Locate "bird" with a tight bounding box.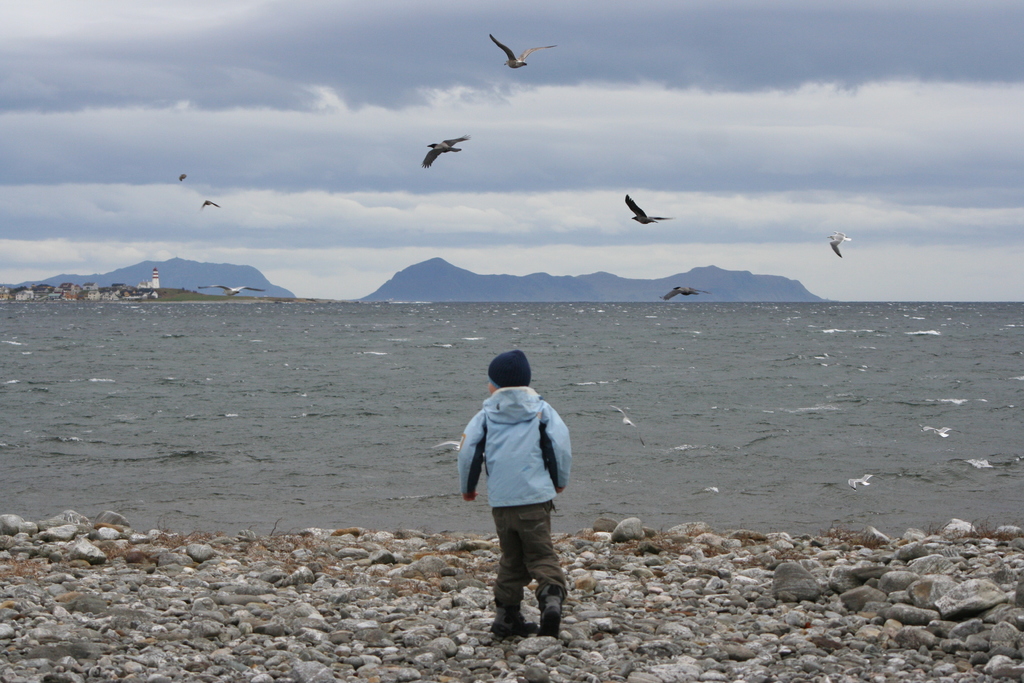
box(199, 283, 265, 300).
